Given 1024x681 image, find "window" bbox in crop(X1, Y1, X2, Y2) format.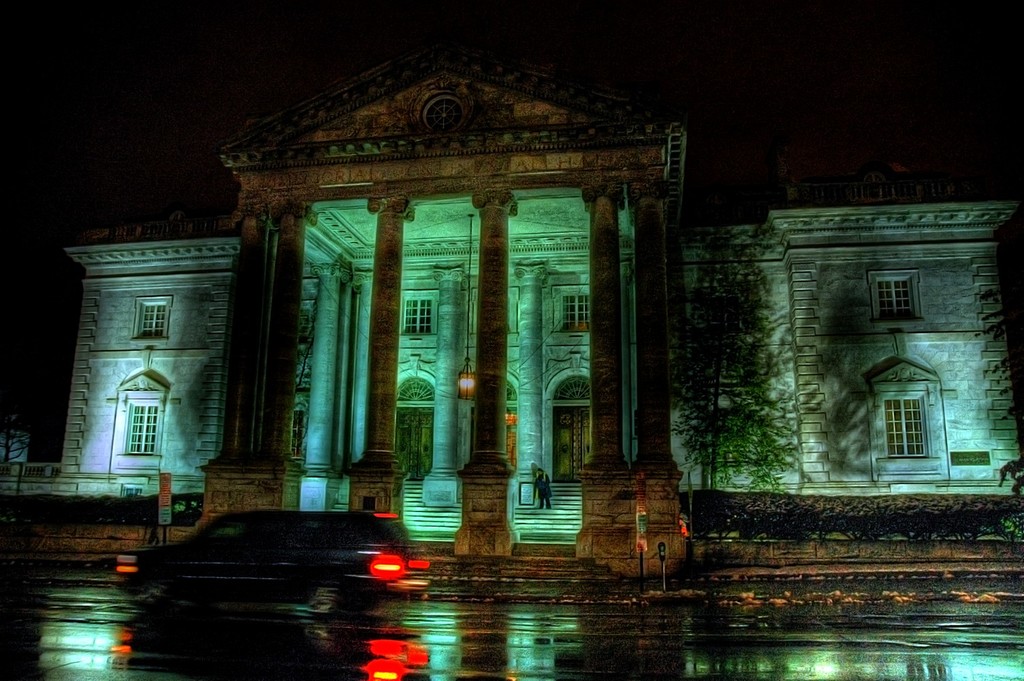
crop(893, 358, 957, 473).
